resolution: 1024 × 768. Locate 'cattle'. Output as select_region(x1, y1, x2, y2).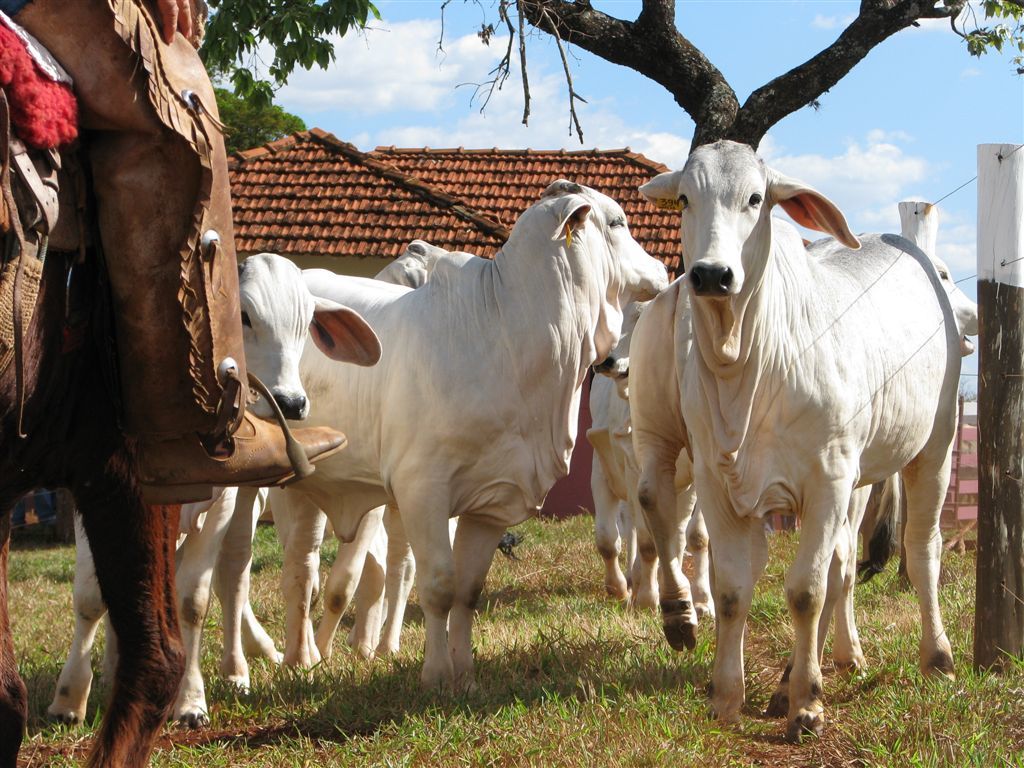
select_region(0, 10, 186, 767).
